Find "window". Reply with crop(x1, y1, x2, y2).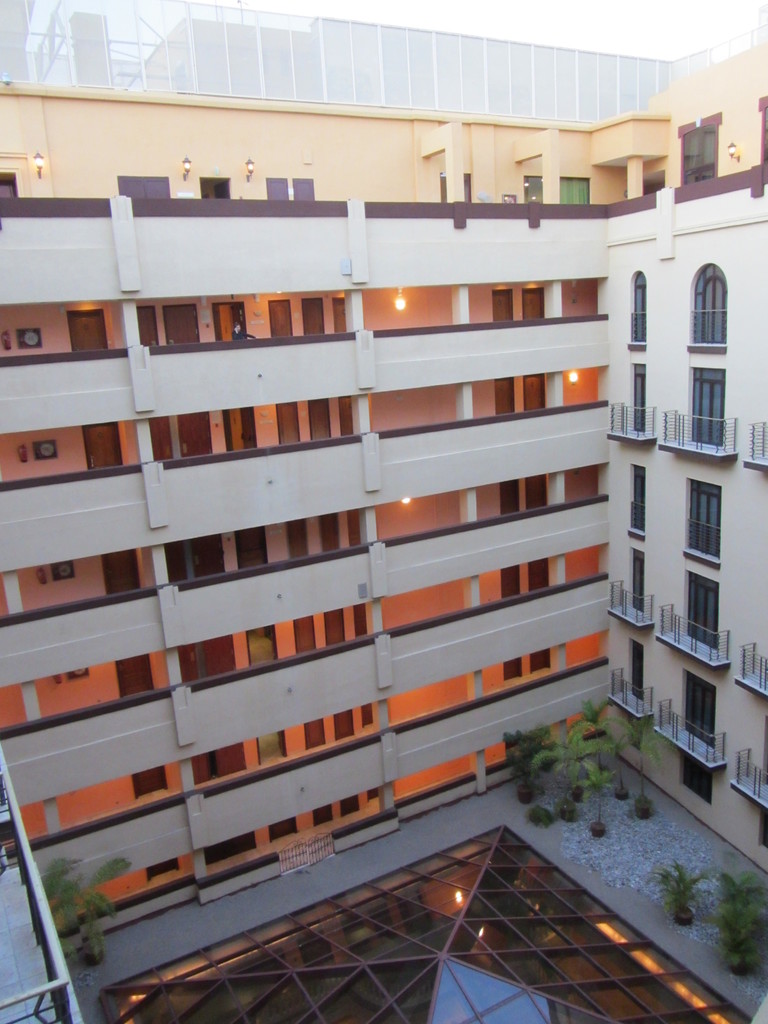
crop(680, 753, 715, 811).
